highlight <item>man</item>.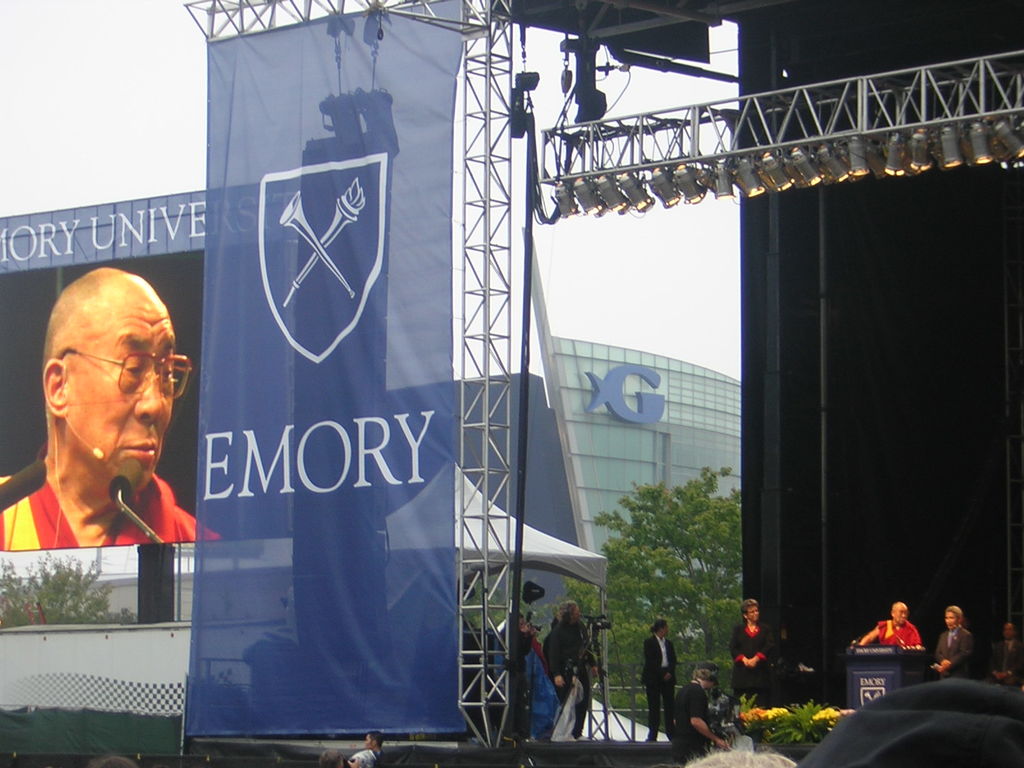
Highlighted region: x1=668, y1=658, x2=732, y2=748.
